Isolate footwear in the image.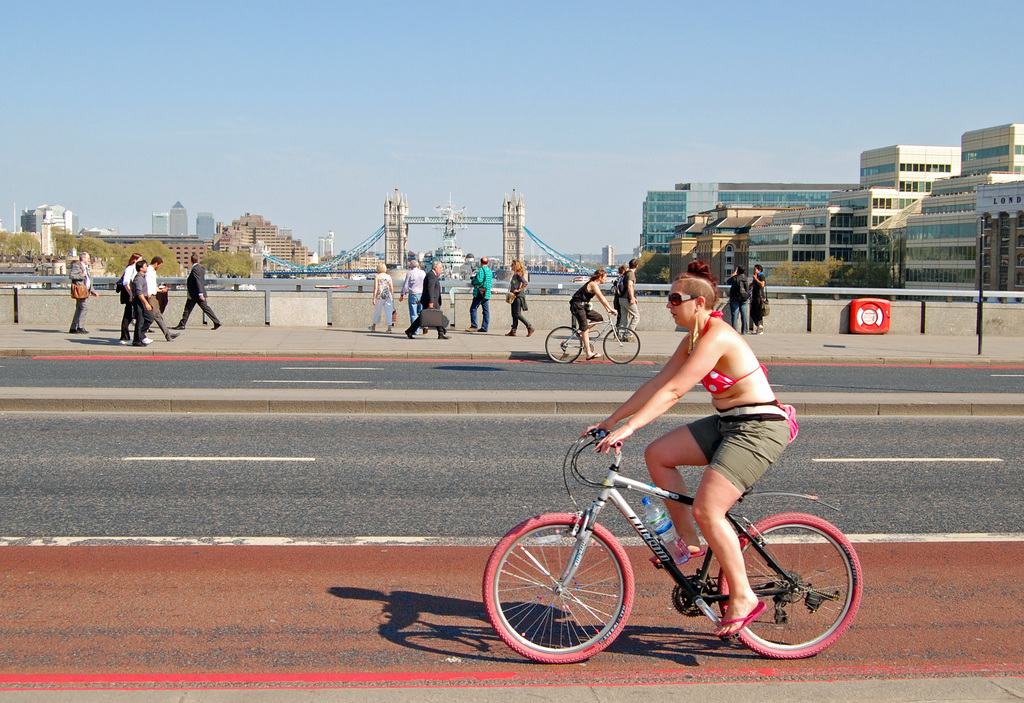
Isolated region: crop(118, 339, 135, 345).
